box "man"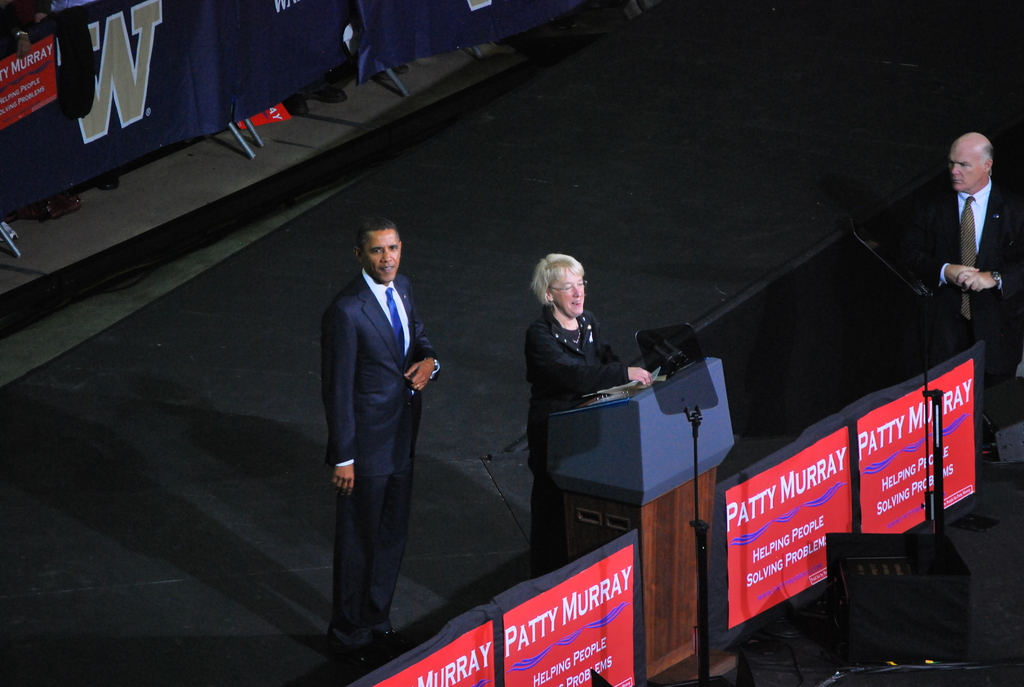
319 214 438 668
